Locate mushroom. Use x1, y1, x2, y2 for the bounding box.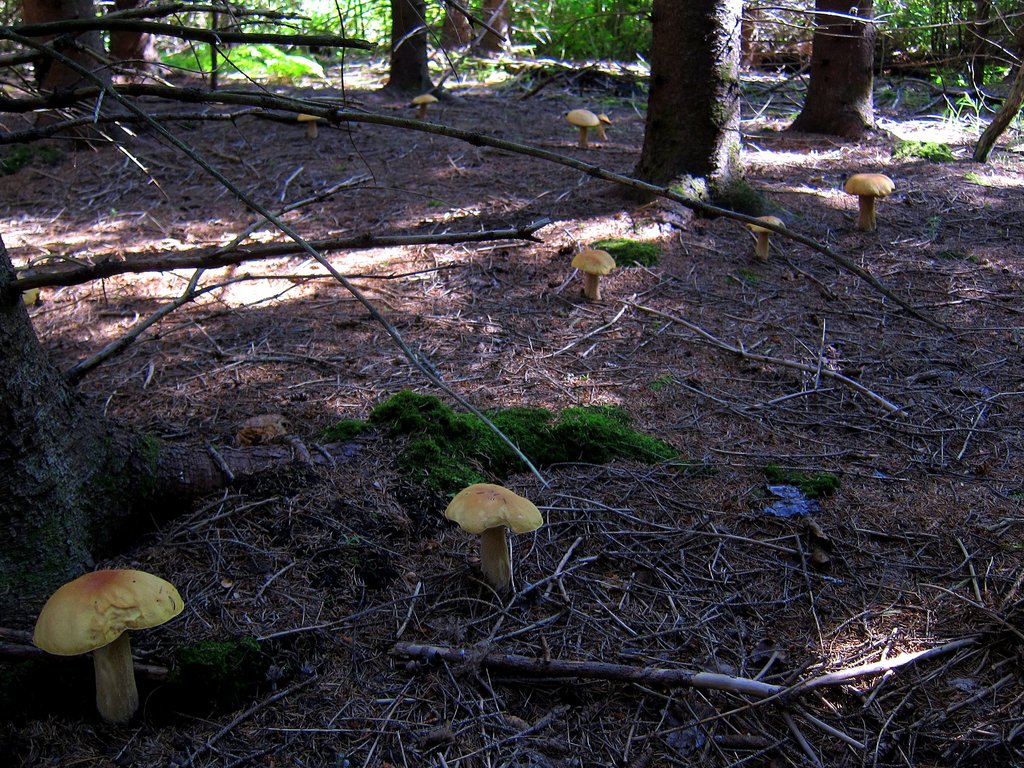
28, 574, 177, 728.
